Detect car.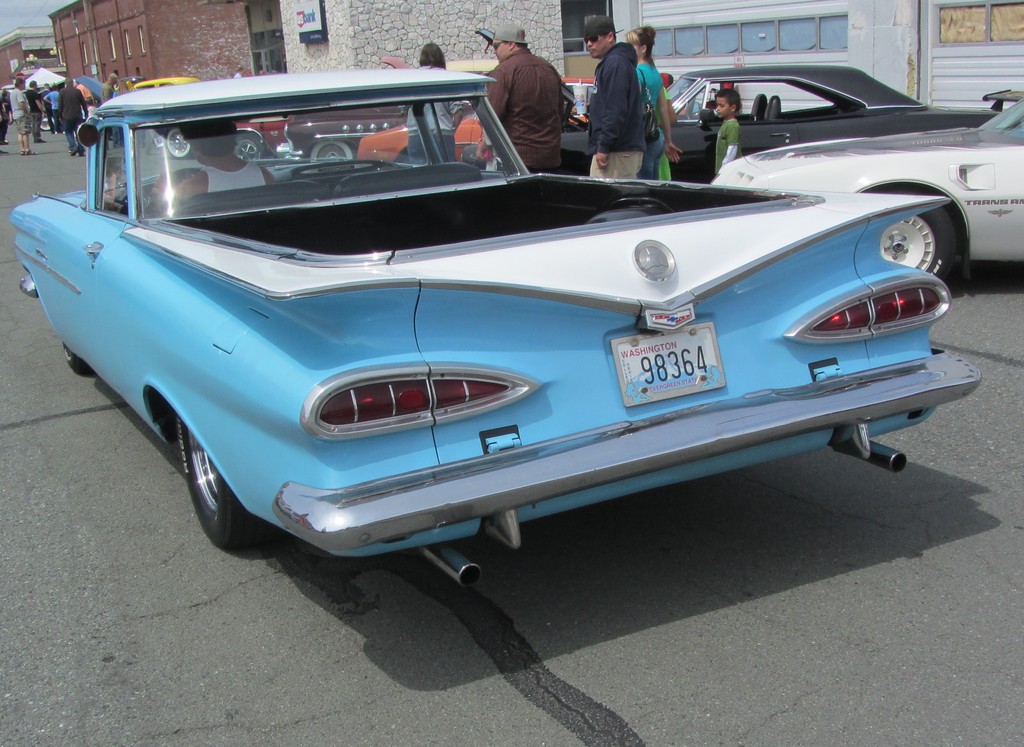
Detected at rect(563, 61, 997, 182).
